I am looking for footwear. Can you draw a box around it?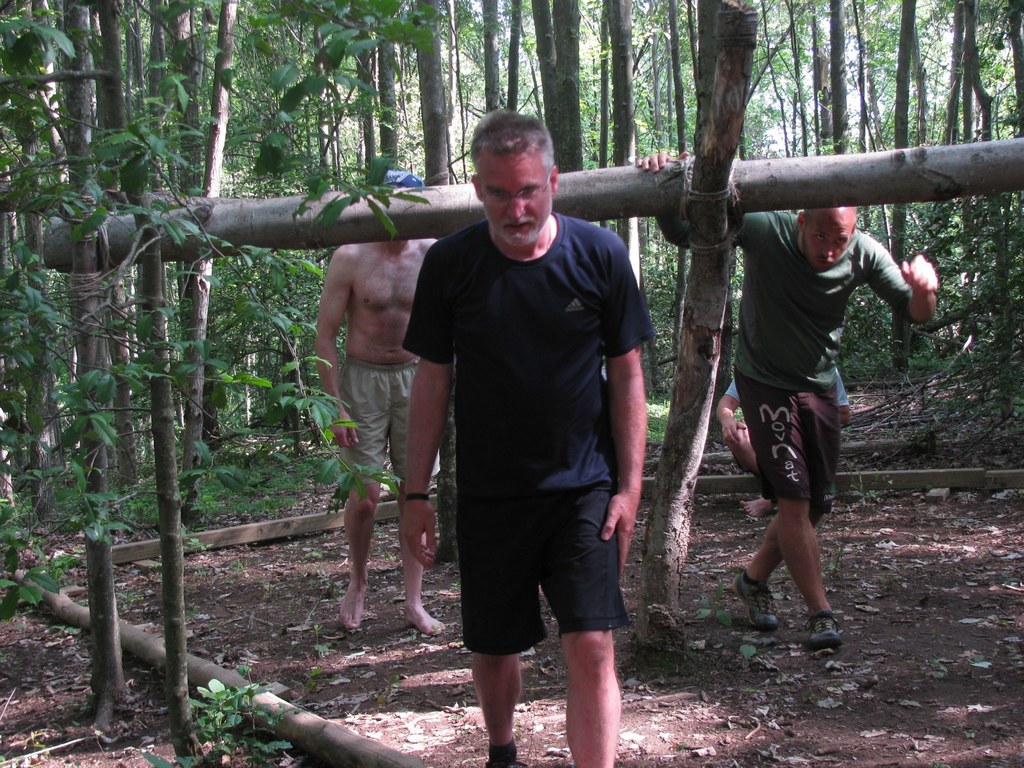
Sure, the bounding box is rect(730, 572, 783, 626).
